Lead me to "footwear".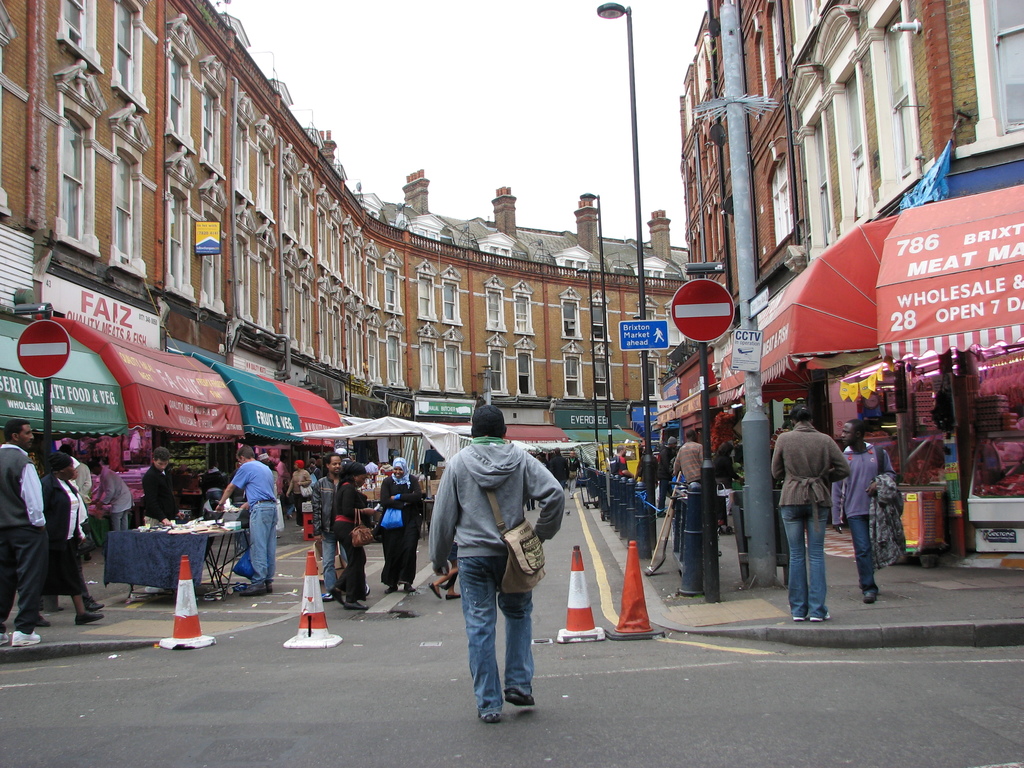
Lead to region(861, 591, 878, 604).
